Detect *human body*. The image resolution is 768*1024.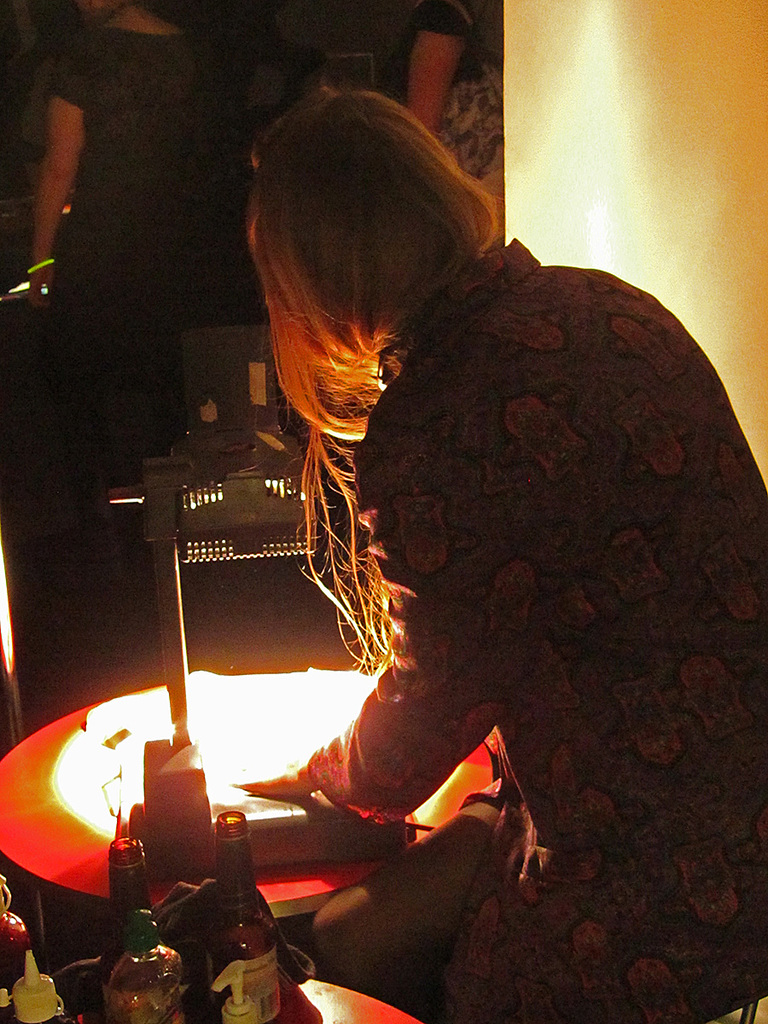
162 115 695 1008.
